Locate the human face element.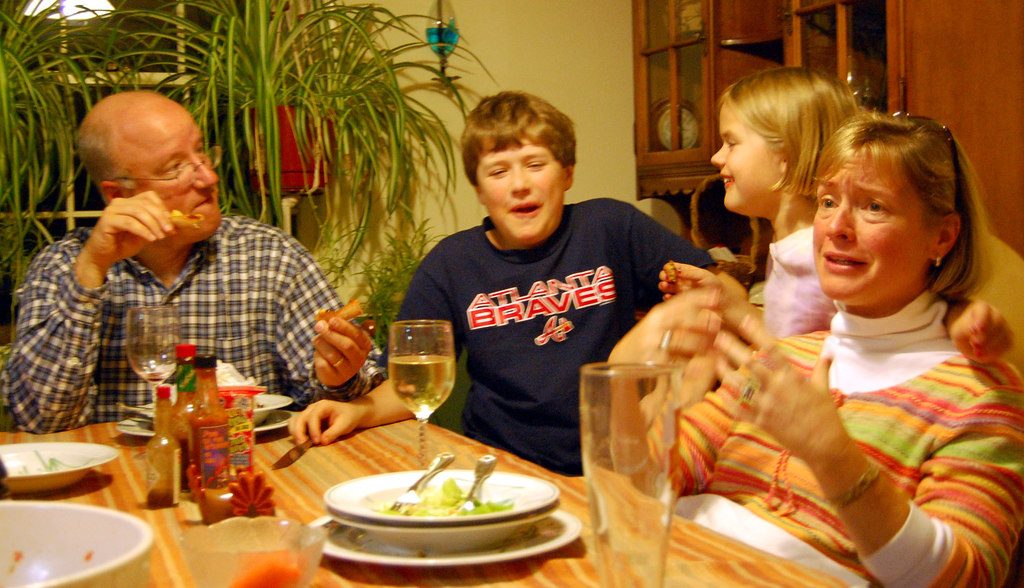
Element bbox: box=[812, 147, 922, 308].
